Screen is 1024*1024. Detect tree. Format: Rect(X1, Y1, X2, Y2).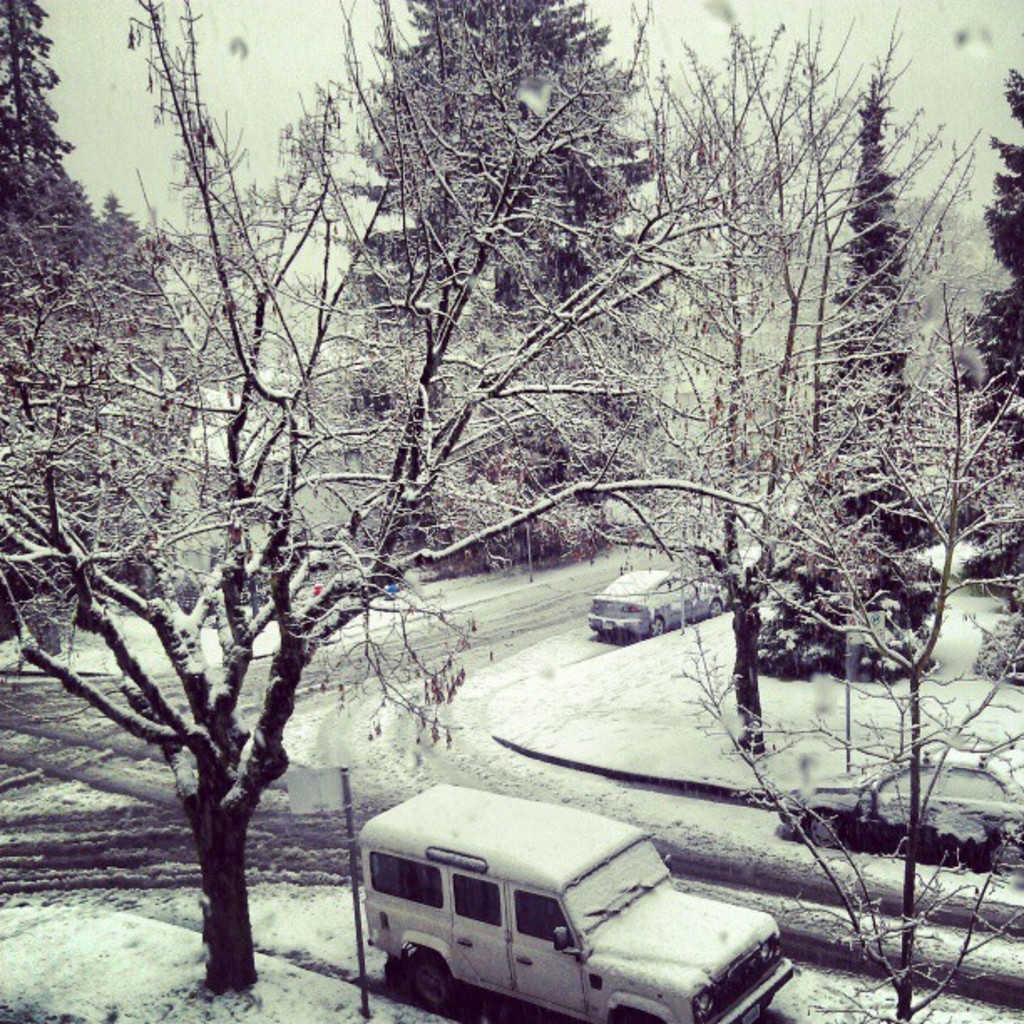
Rect(669, 10, 1022, 1022).
